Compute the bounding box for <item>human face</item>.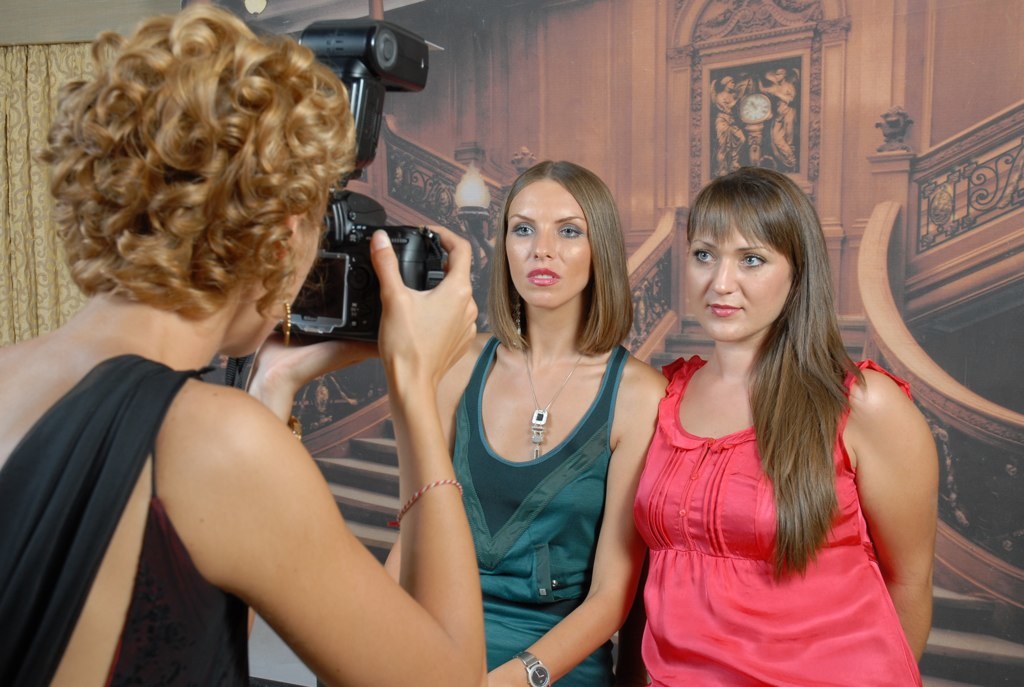
bbox=(686, 230, 791, 338).
